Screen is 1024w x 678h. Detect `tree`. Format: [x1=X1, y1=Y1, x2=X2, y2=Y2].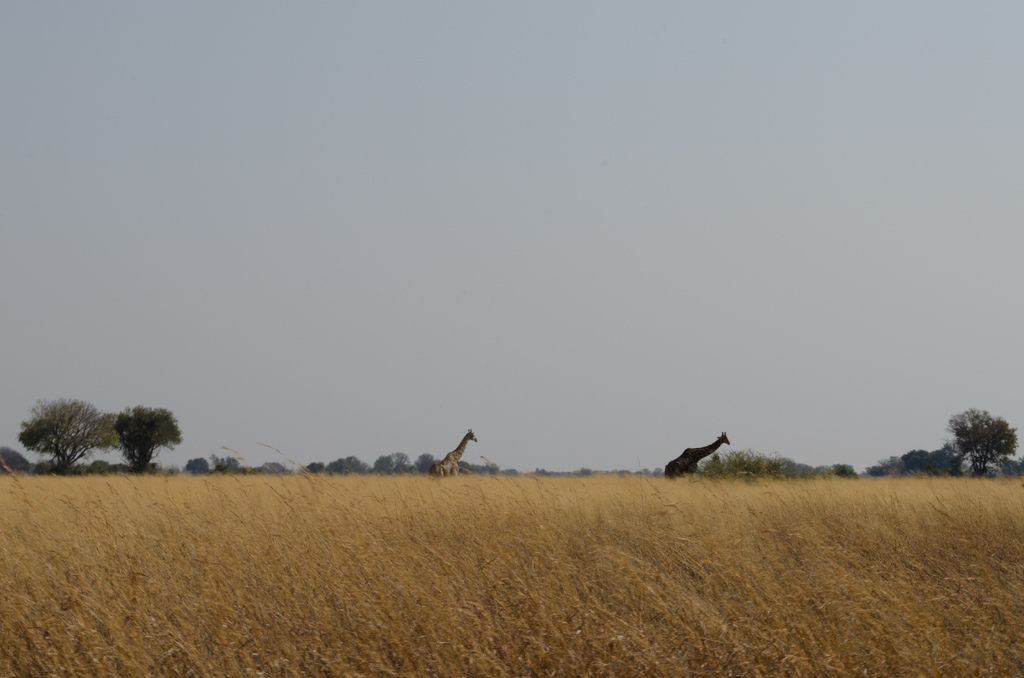
[x1=326, y1=455, x2=369, y2=476].
